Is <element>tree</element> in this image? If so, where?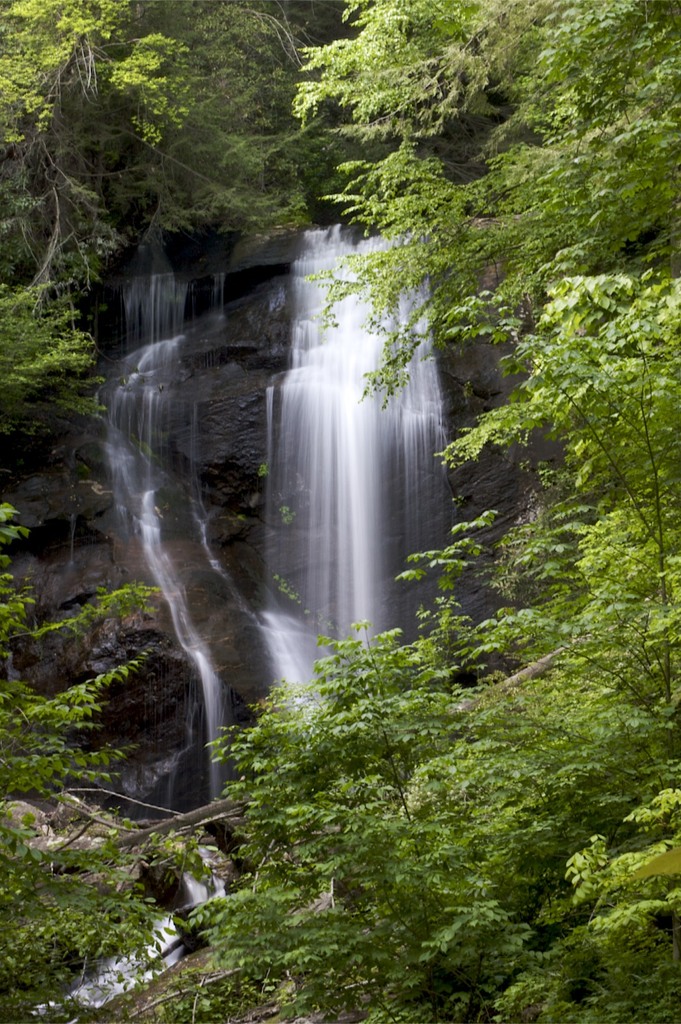
Yes, at (left=147, top=0, right=353, bottom=243).
